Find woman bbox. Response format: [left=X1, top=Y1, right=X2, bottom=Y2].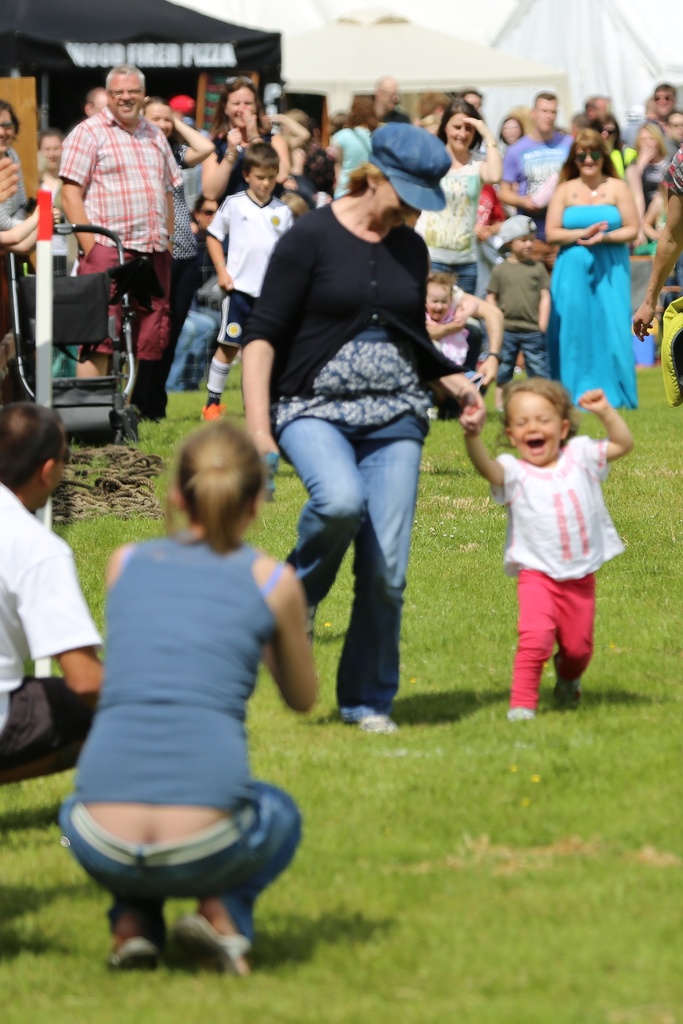
[left=229, top=99, right=481, bottom=748].
